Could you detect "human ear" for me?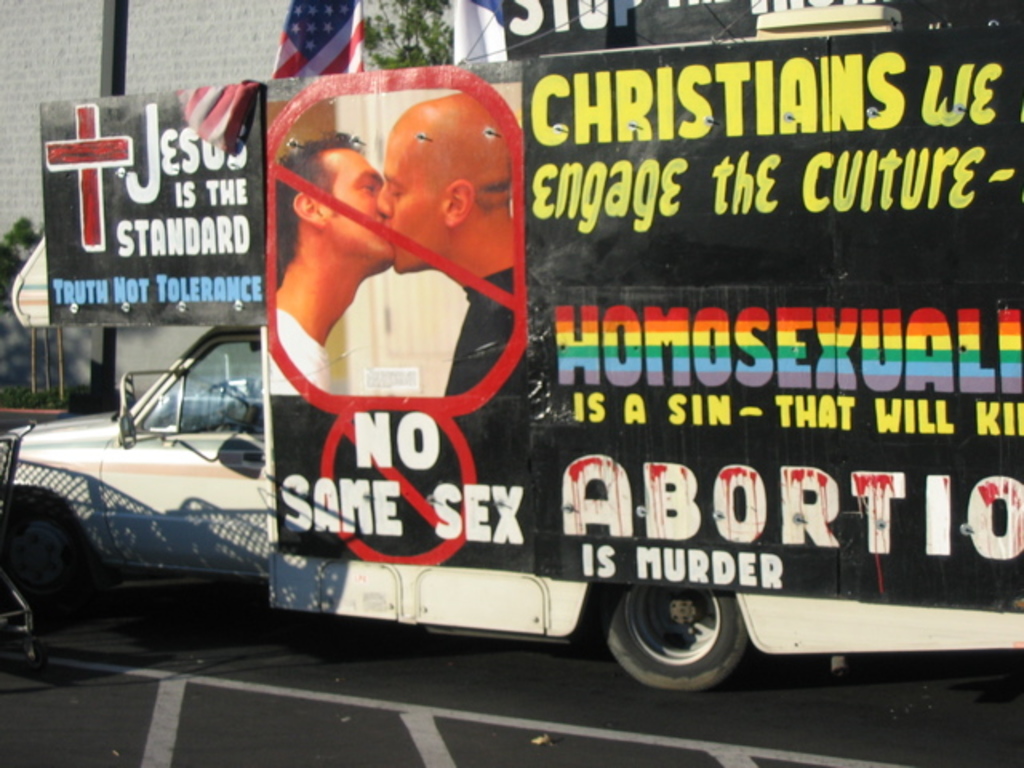
Detection result: BBox(288, 187, 326, 224).
